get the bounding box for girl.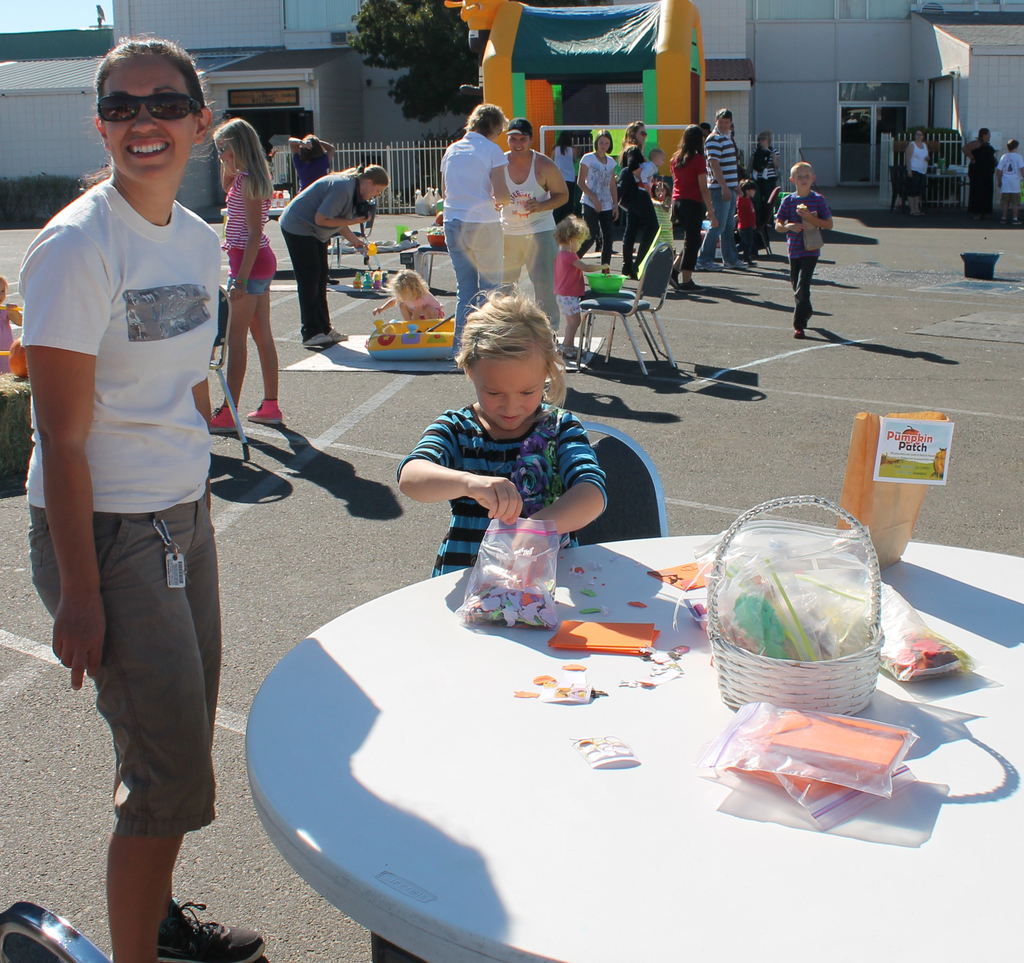
{"x1": 0, "y1": 273, "x2": 23, "y2": 373}.
